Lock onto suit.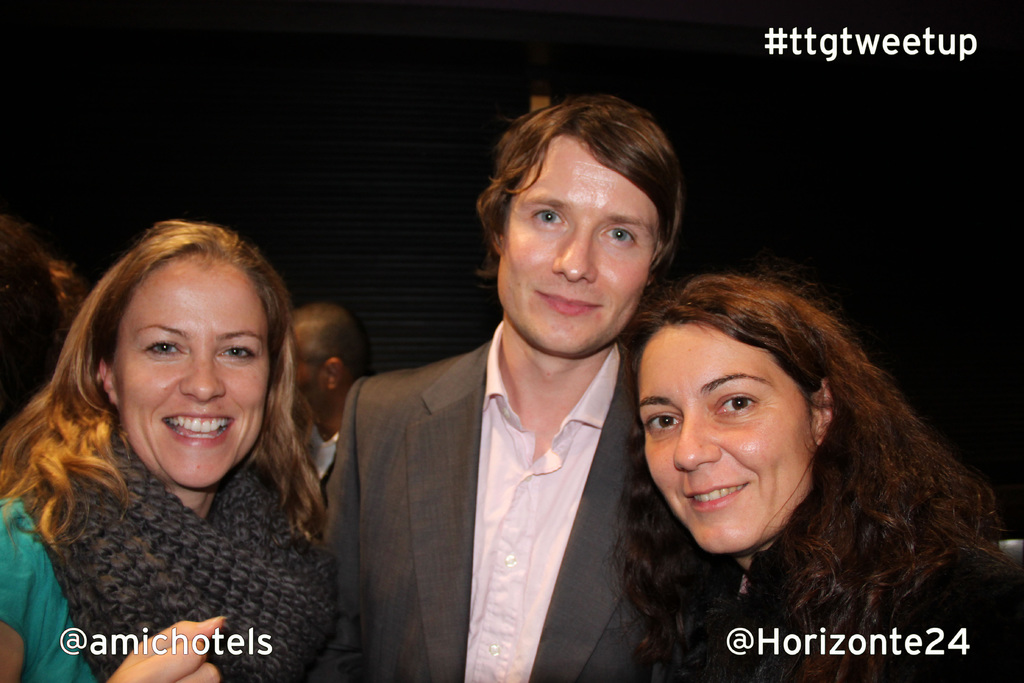
Locked: pyautogui.locateOnScreen(325, 342, 639, 682).
